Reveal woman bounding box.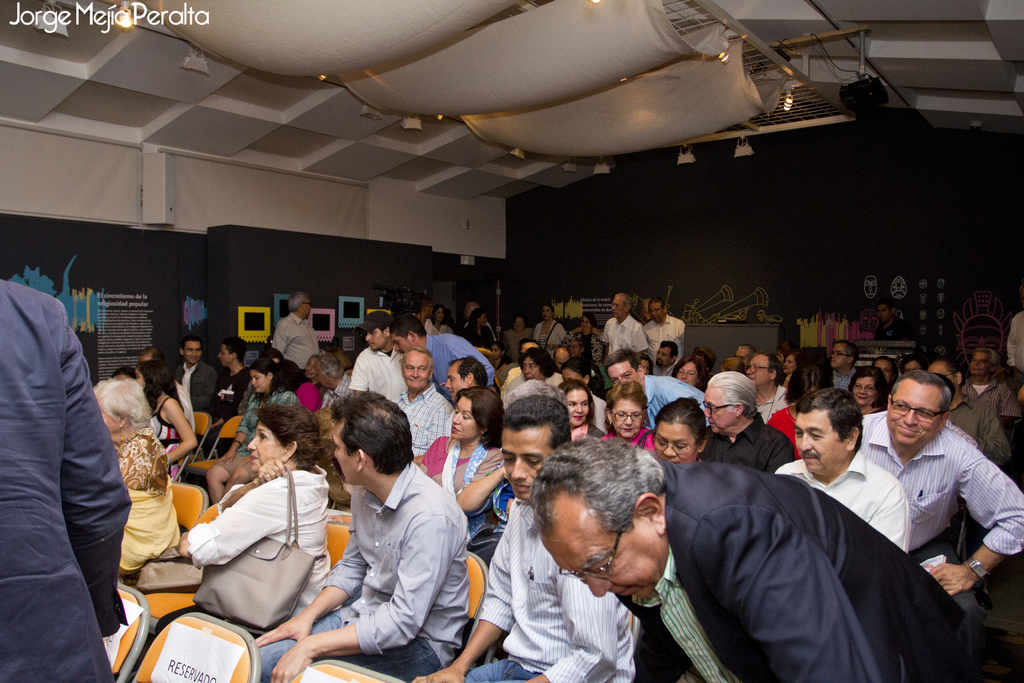
Revealed: <box>180,418,332,657</box>.
